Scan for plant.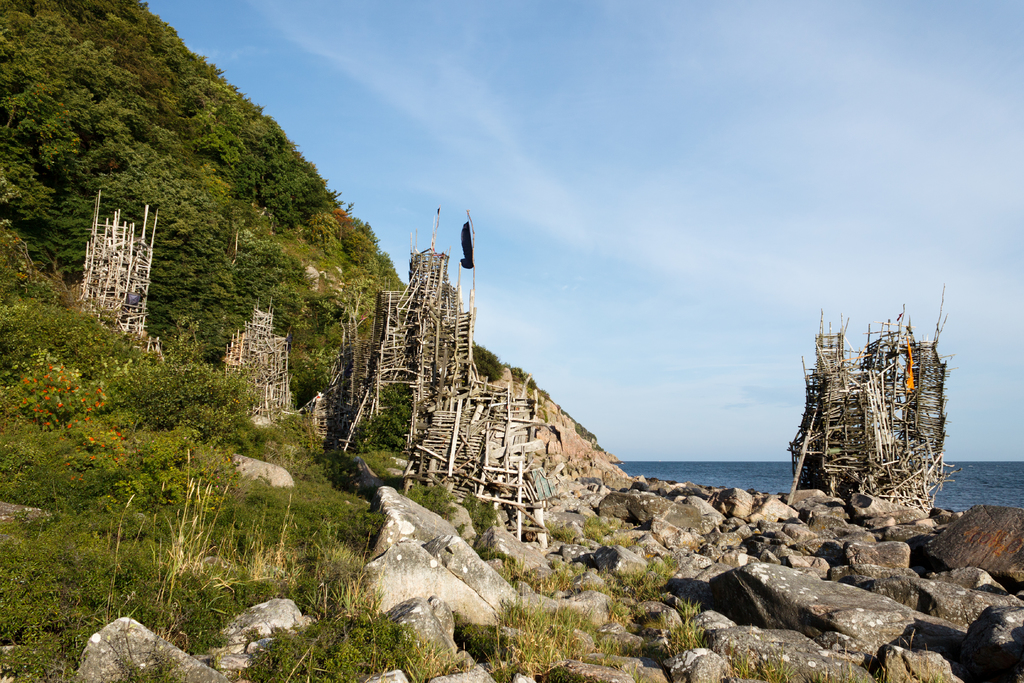
Scan result: crop(809, 652, 892, 680).
